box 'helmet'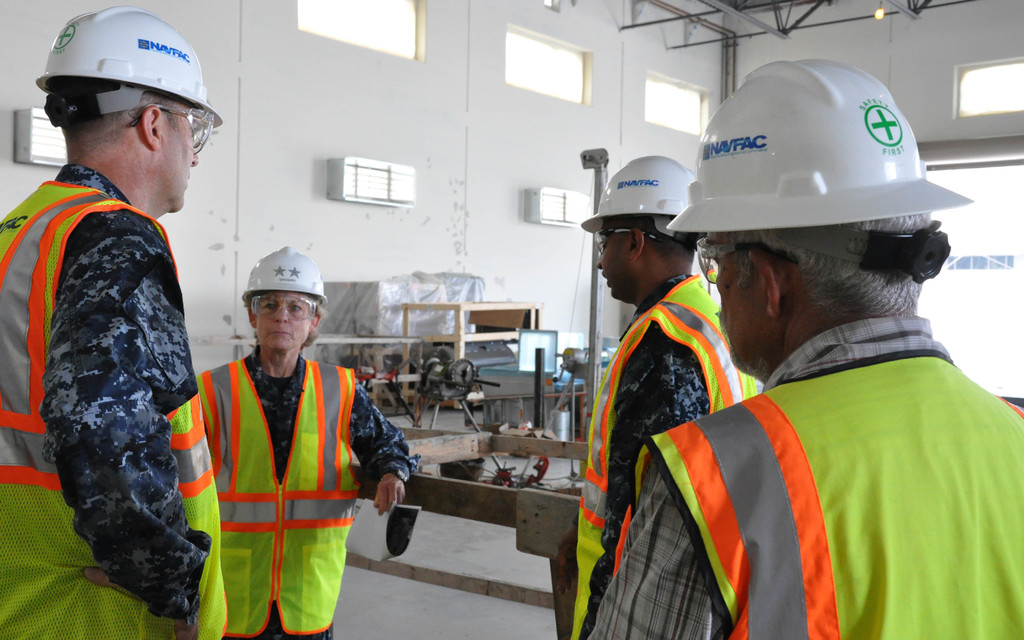
{"left": 241, "top": 244, "right": 327, "bottom": 302}
